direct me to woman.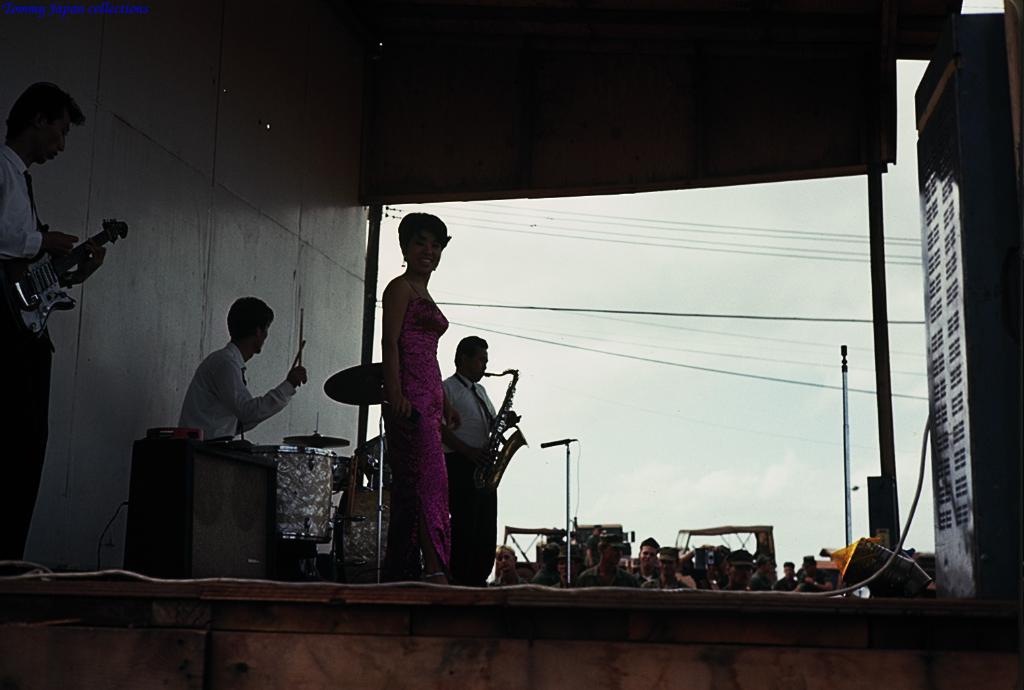
Direction: bbox=[381, 212, 455, 582].
